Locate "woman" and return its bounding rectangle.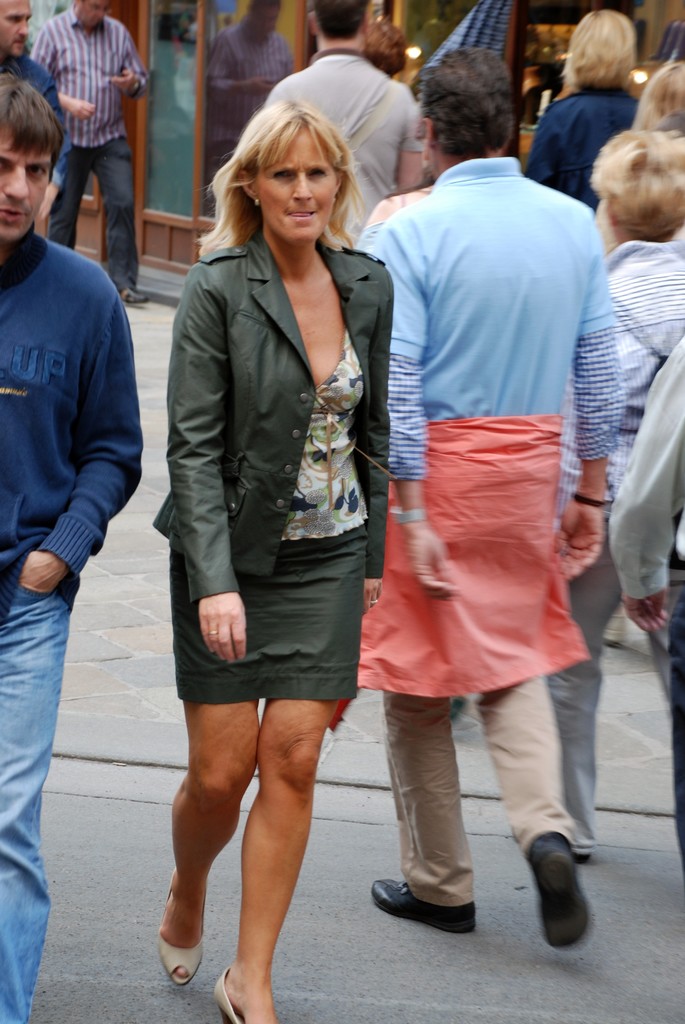
(145, 93, 413, 966).
